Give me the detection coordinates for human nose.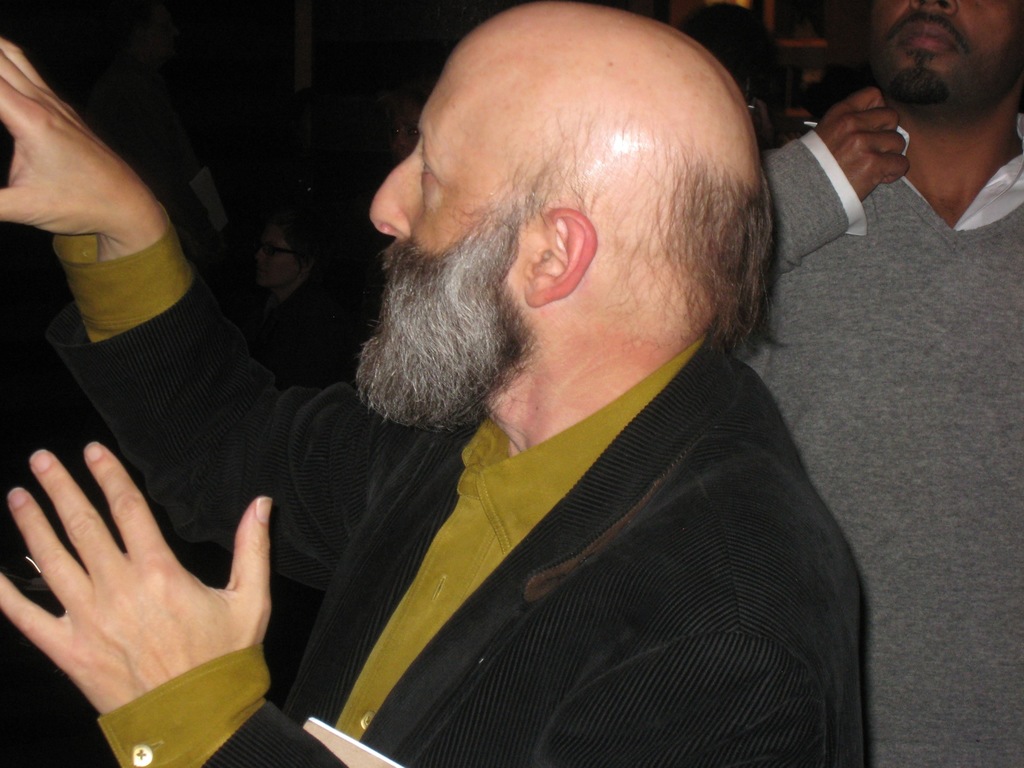
l=256, t=249, r=260, b=261.
